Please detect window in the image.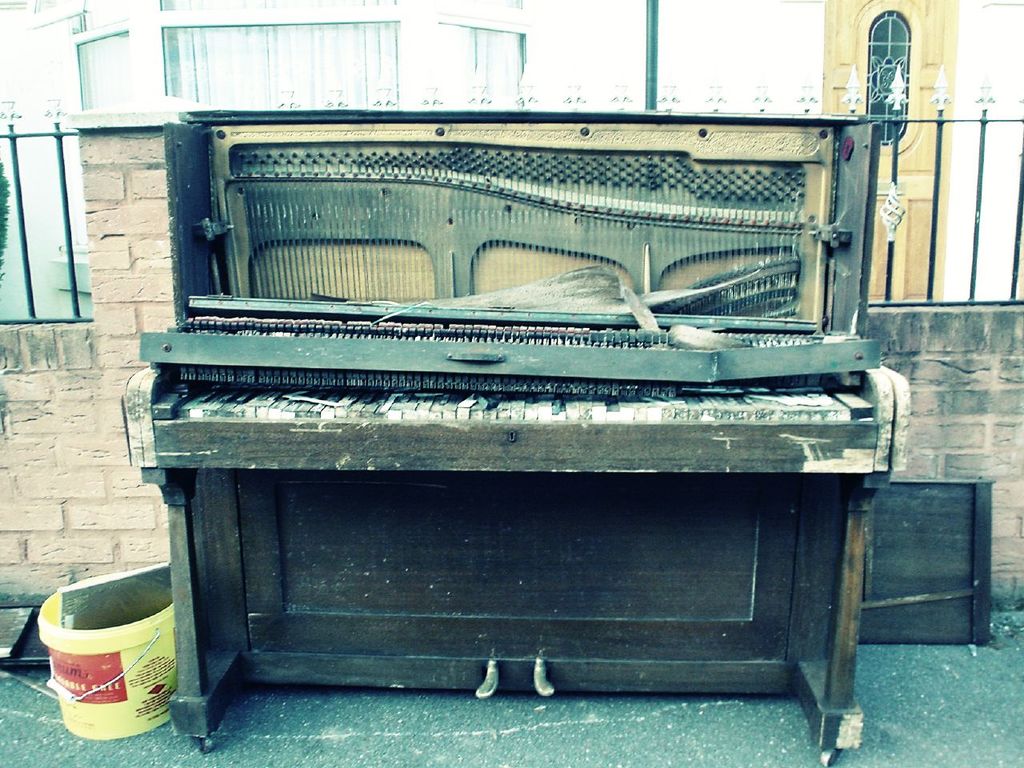
(x1=854, y1=10, x2=925, y2=126).
